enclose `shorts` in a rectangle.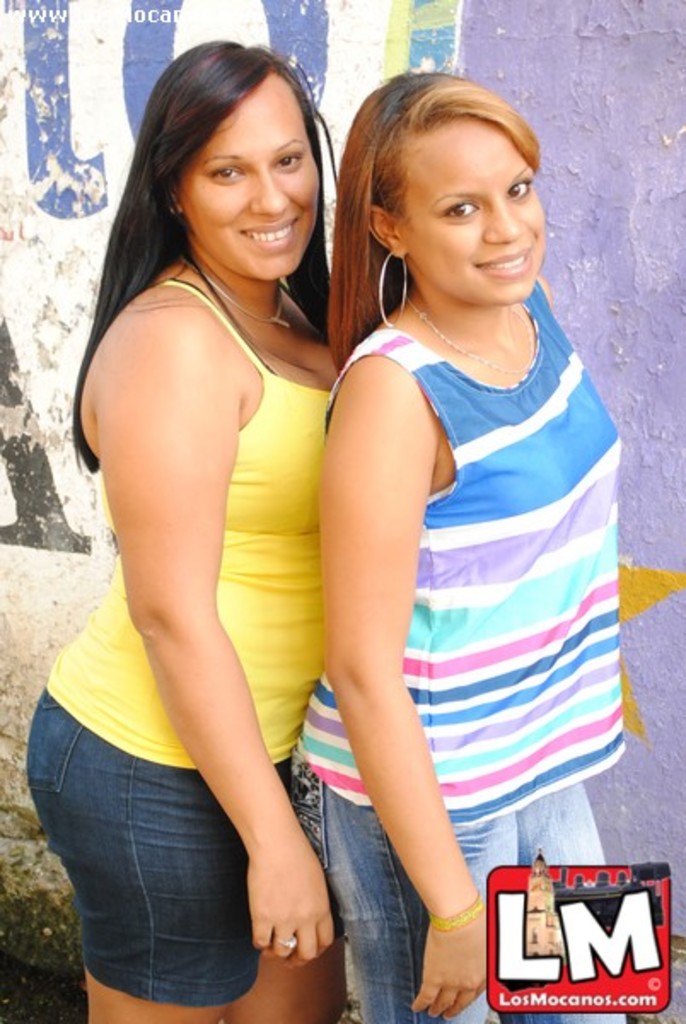
305,770,637,1022.
